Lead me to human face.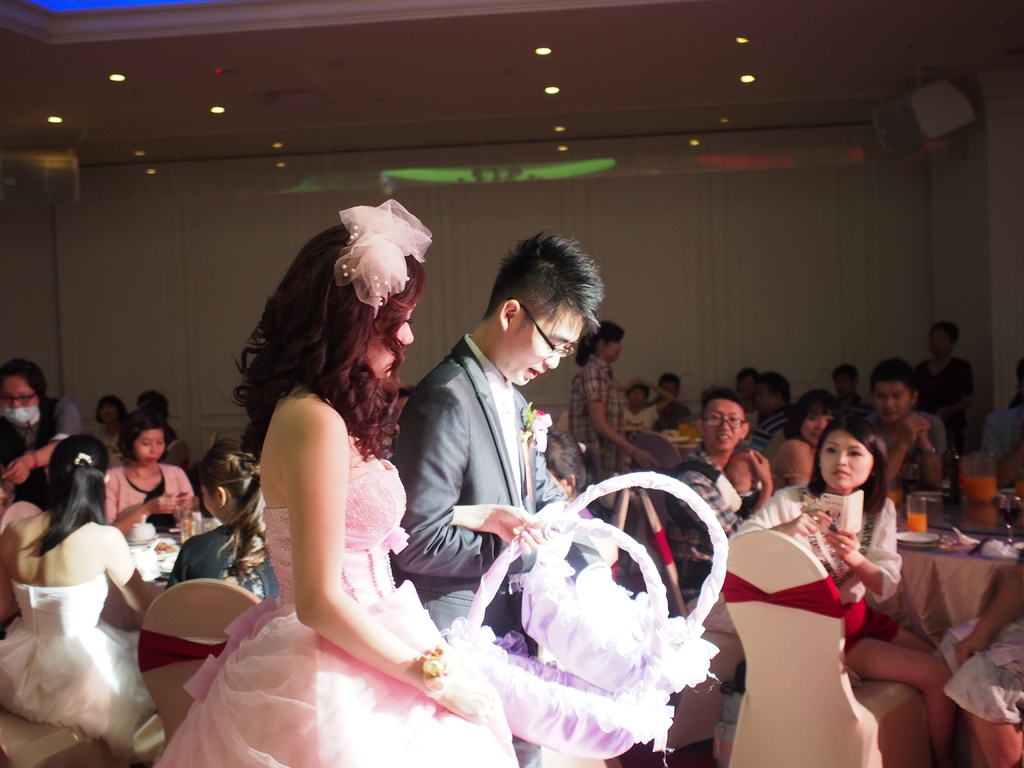
Lead to bbox=(604, 340, 623, 362).
